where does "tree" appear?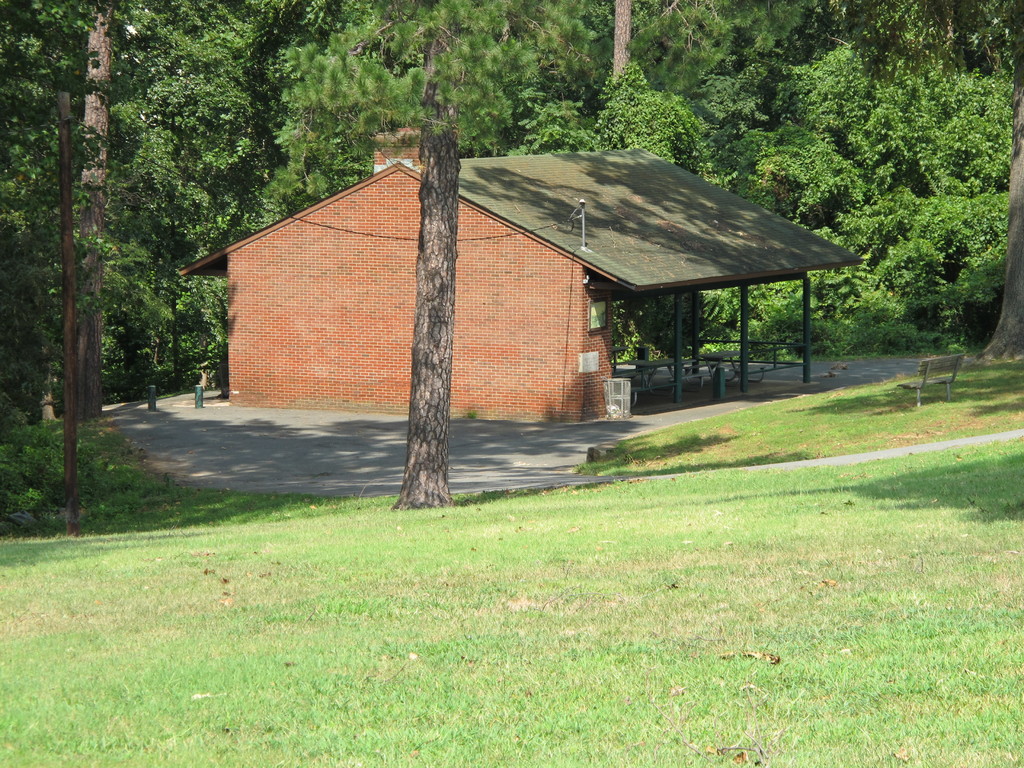
Appears at <region>77, 0, 260, 400</region>.
